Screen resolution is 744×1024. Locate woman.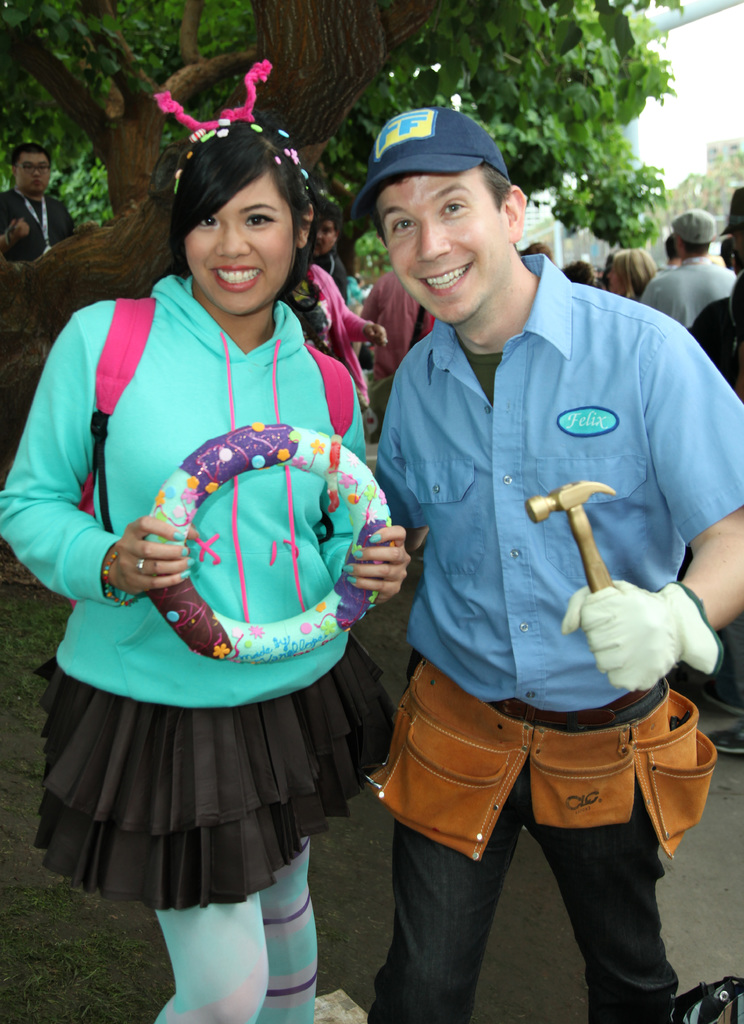
<box>47,131,397,968</box>.
